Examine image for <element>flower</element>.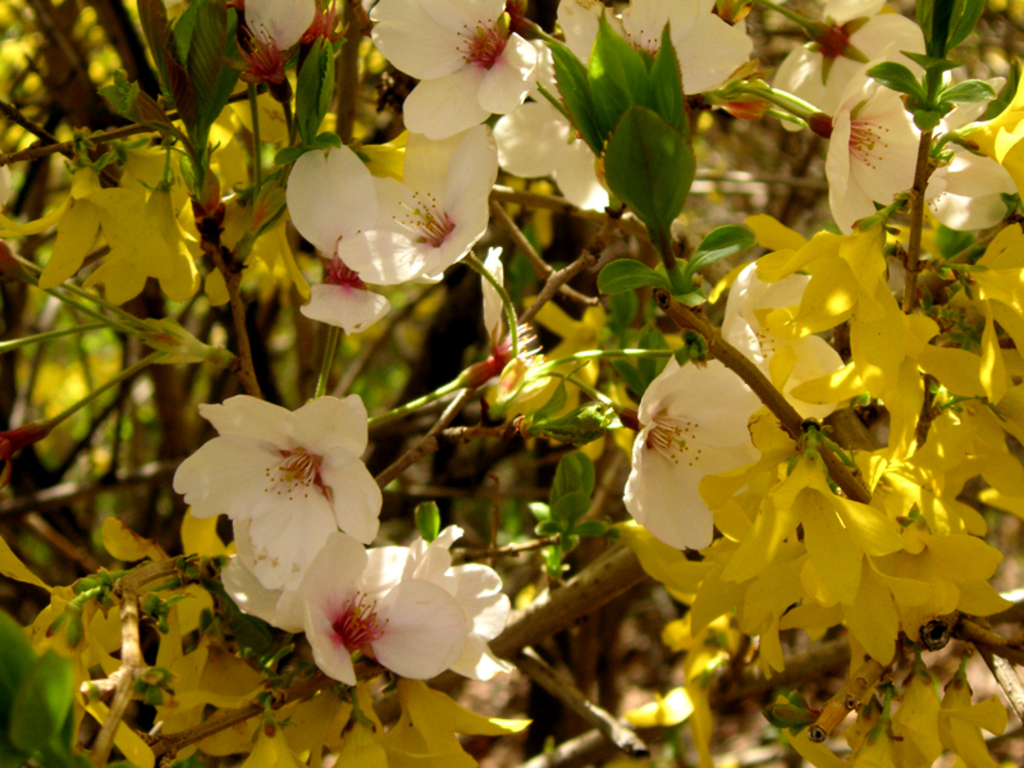
Examination result: {"left": 484, "top": 40, "right": 623, "bottom": 219}.
